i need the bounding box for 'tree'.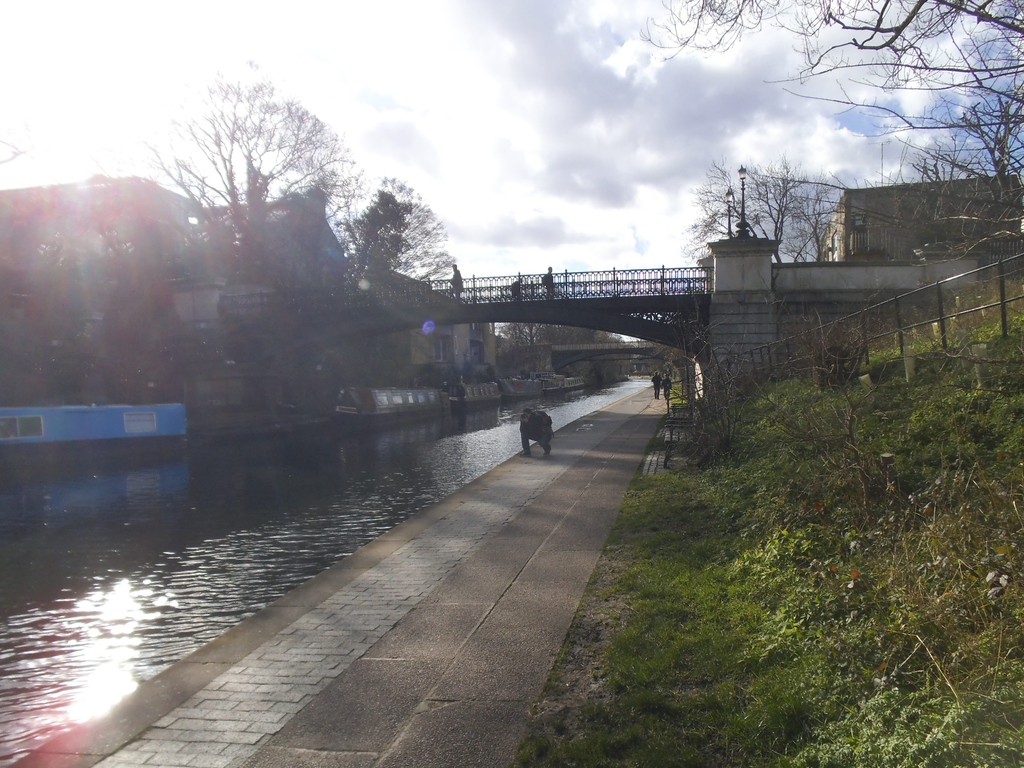
Here it is: [0,113,223,413].
